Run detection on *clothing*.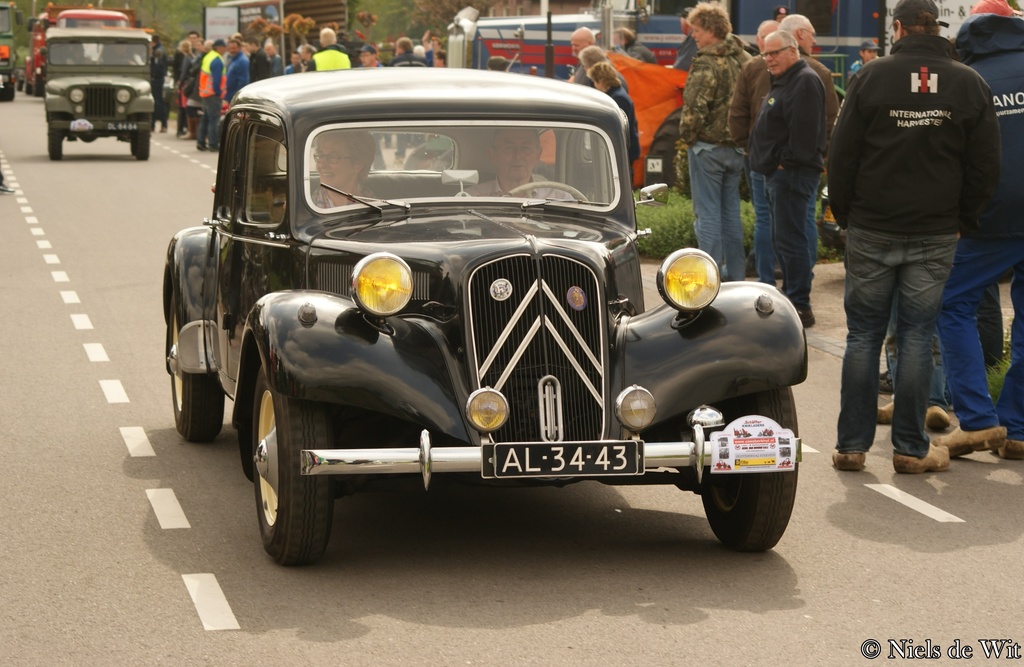
Result: x1=673 y1=37 x2=755 y2=276.
